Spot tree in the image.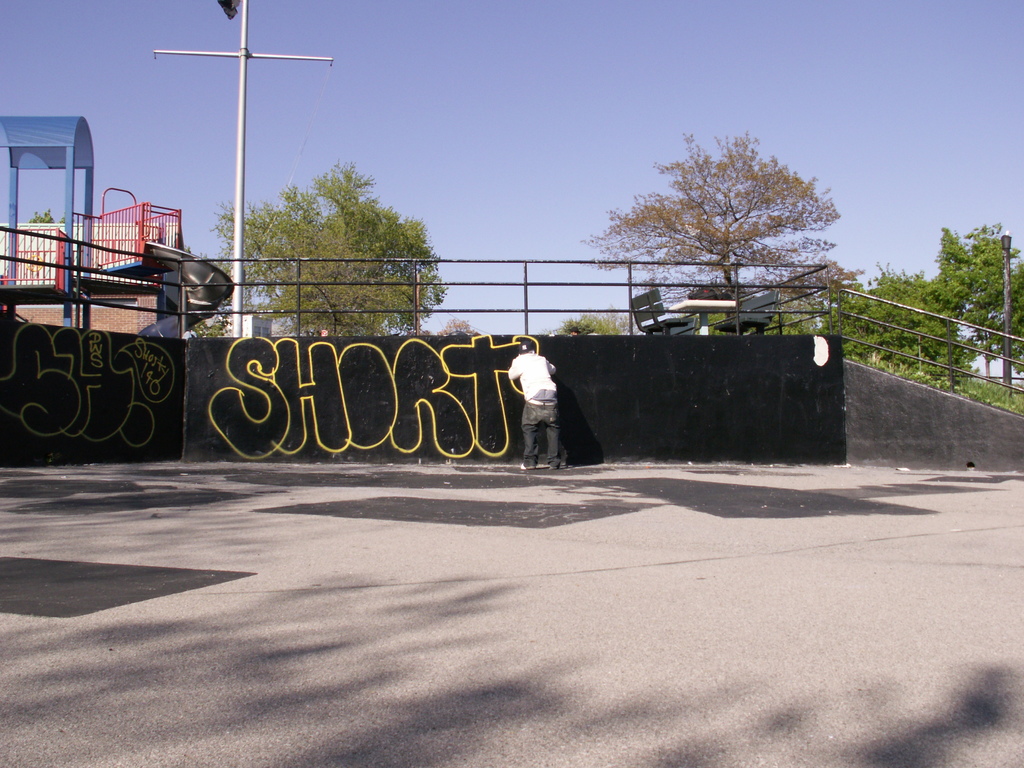
tree found at [left=20, top=205, right=70, bottom=225].
